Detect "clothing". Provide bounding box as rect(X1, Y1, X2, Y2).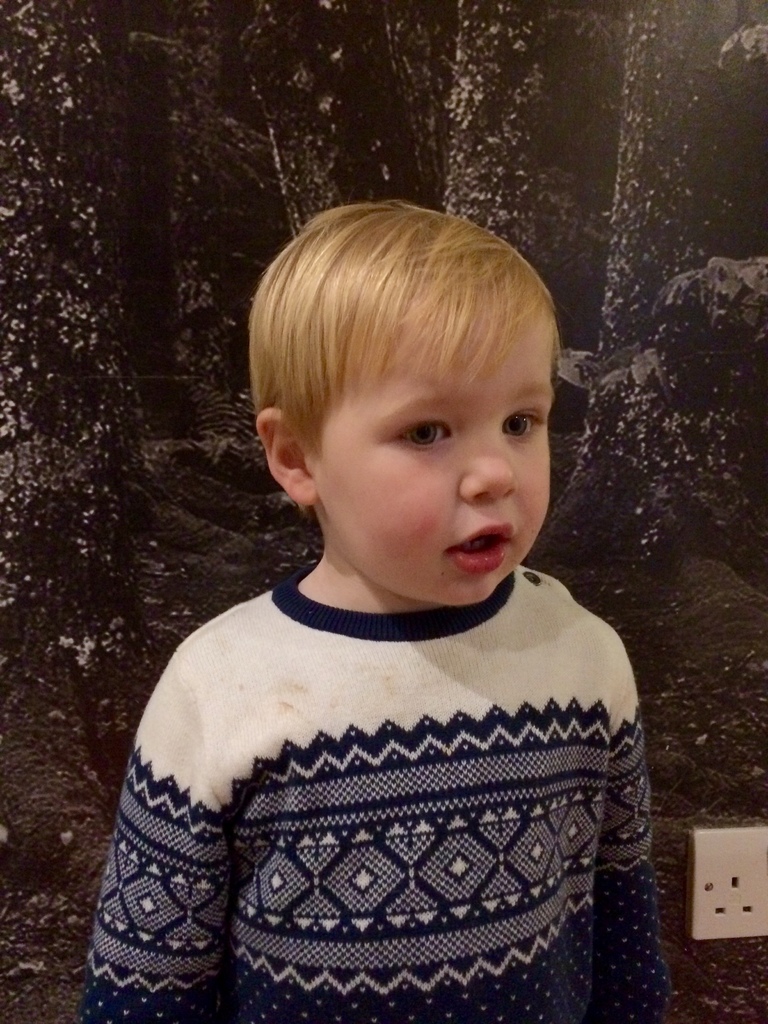
rect(77, 568, 666, 1023).
